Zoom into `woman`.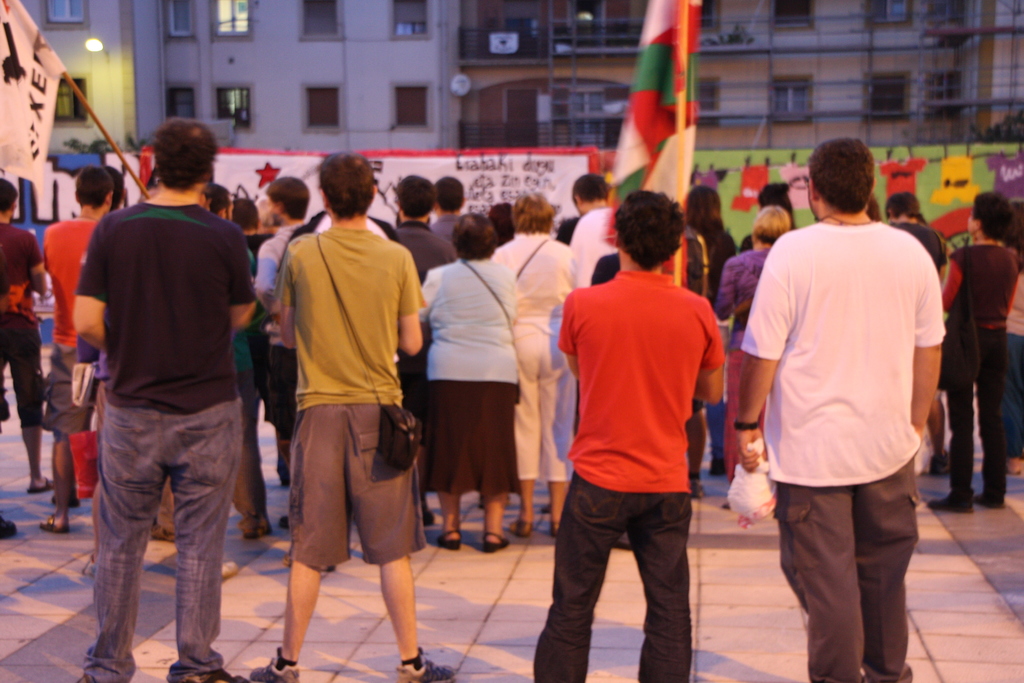
Zoom target: bbox(716, 202, 799, 507).
